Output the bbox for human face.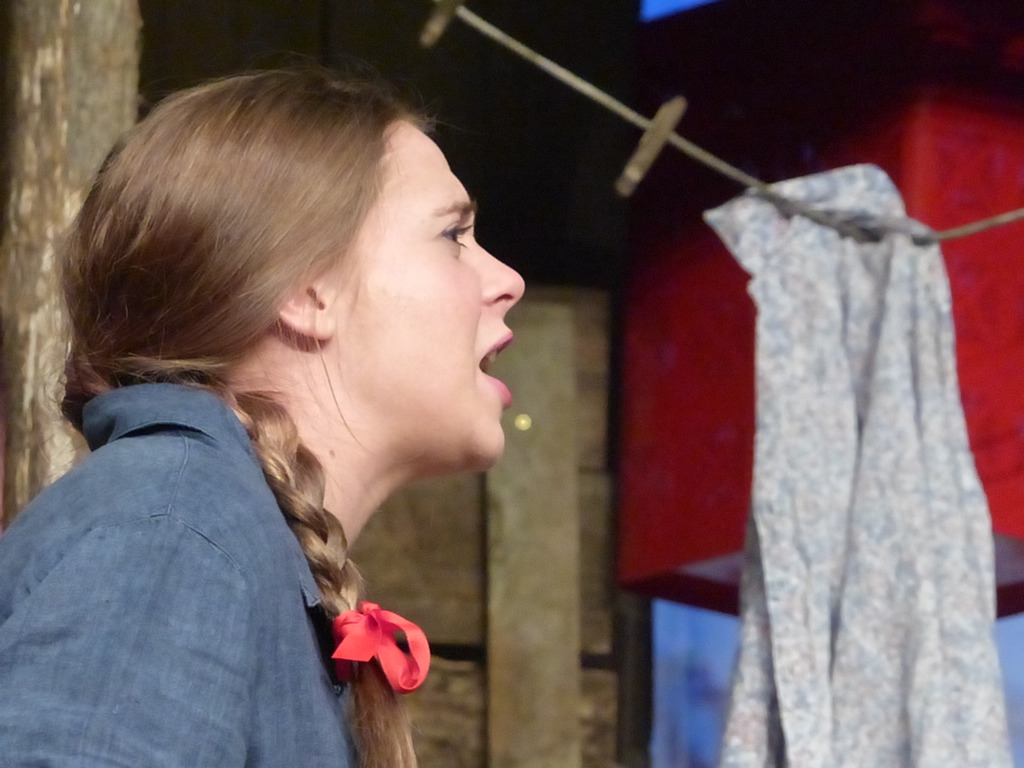
{"left": 337, "top": 121, "right": 521, "bottom": 462}.
